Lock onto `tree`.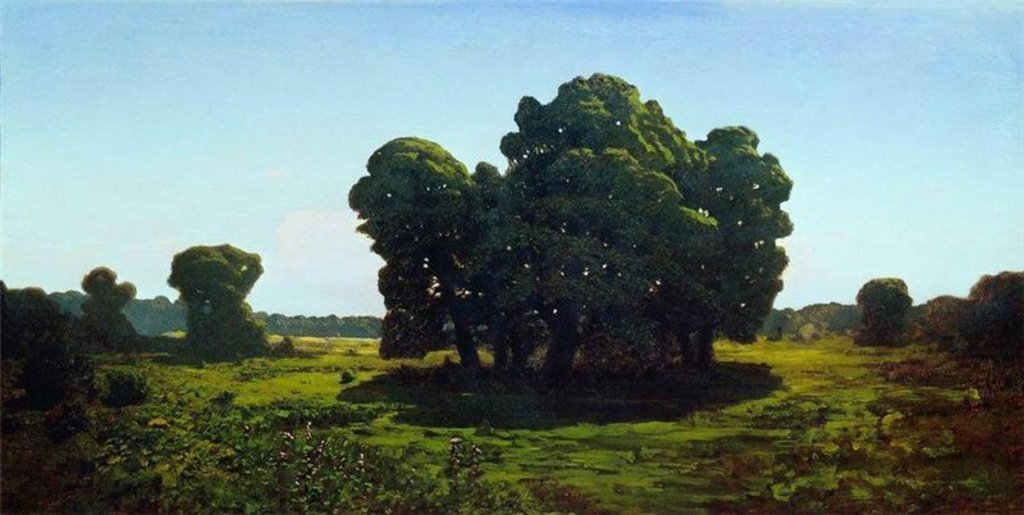
Locked: box(177, 233, 276, 352).
